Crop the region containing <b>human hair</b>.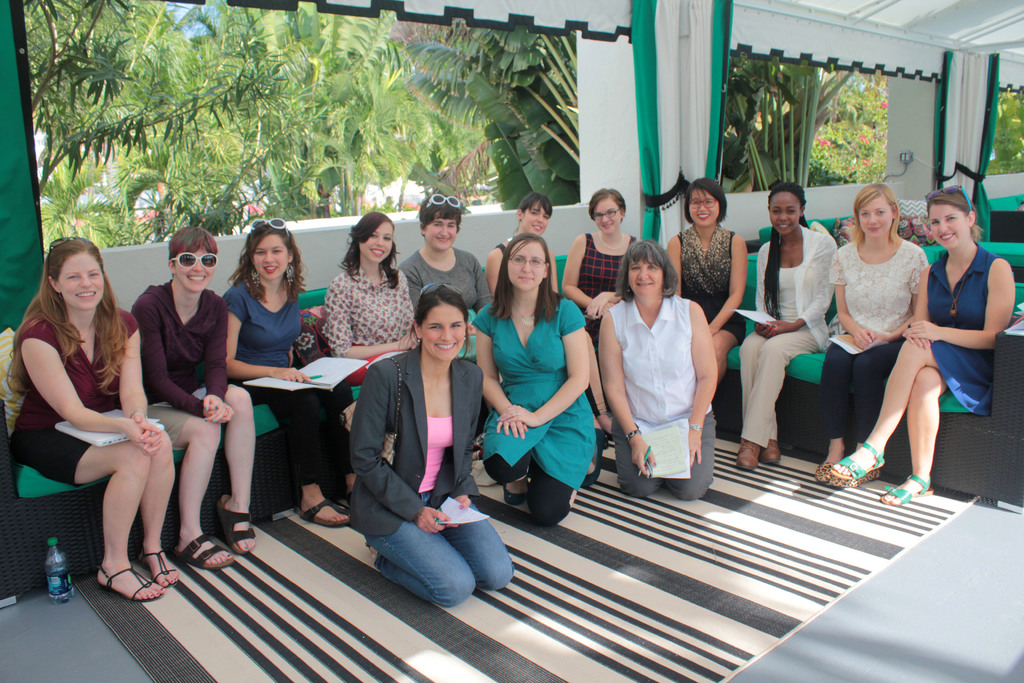
Crop region: [x1=336, y1=211, x2=401, y2=290].
